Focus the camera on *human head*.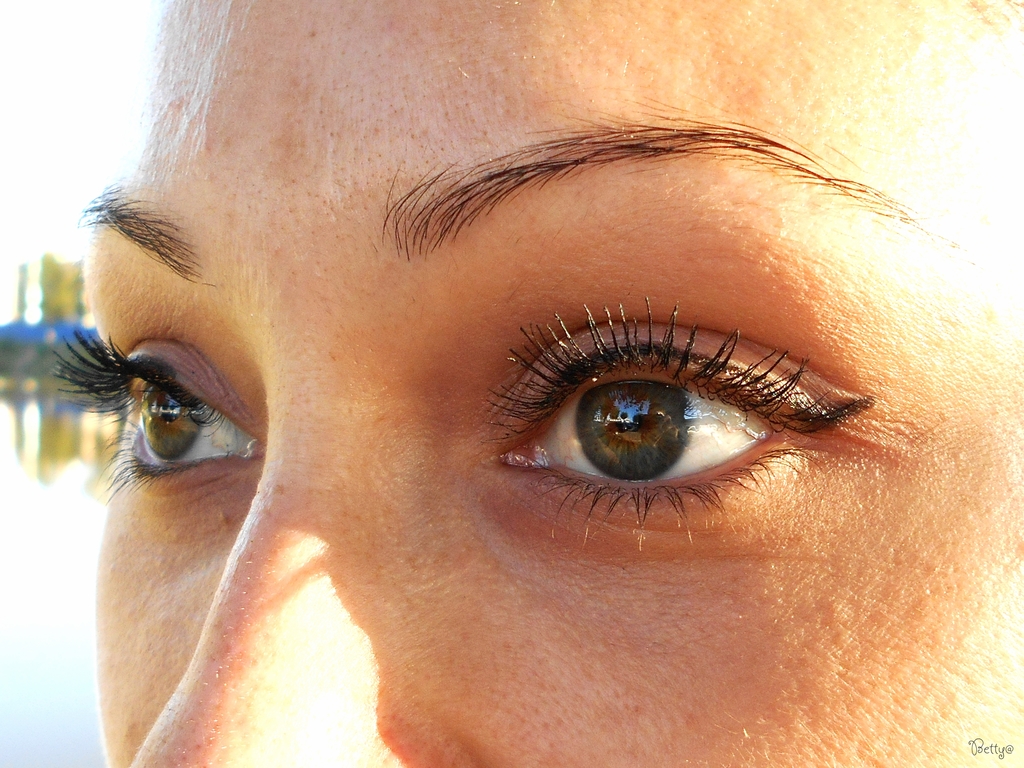
Focus region: box(3, 0, 1023, 767).
